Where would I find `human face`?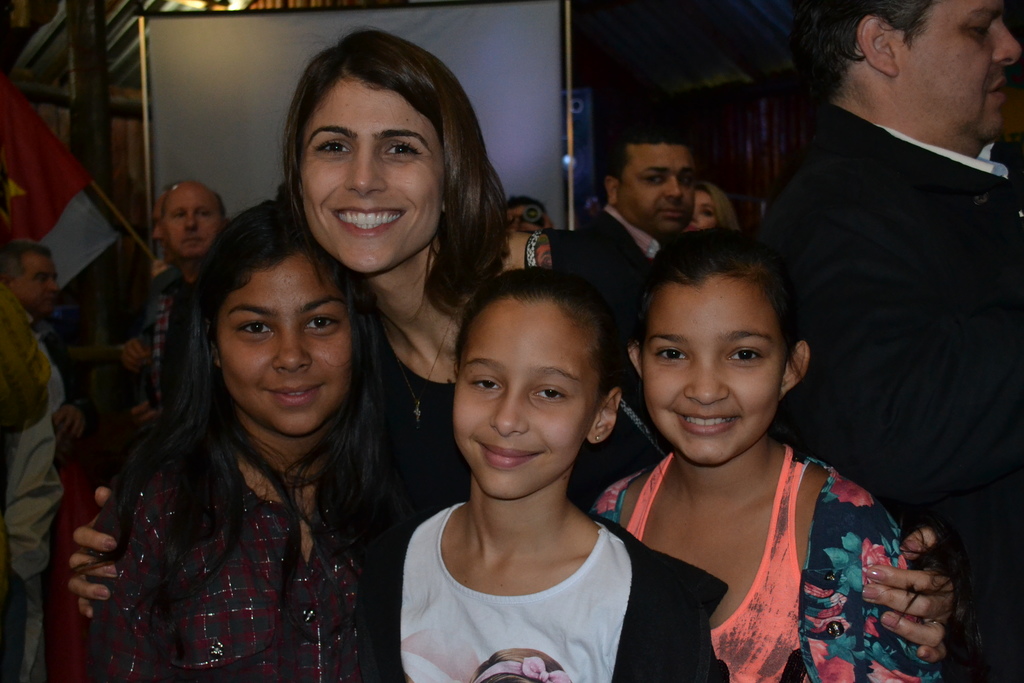
At <box>617,140,702,247</box>.
